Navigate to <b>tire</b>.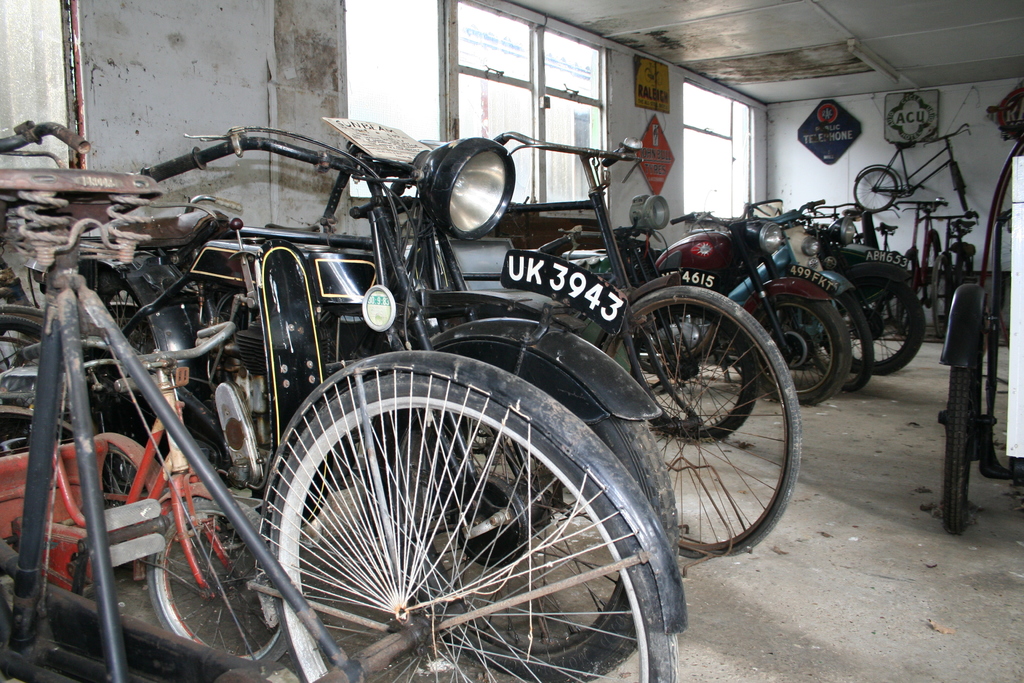
Navigation target: BBox(931, 253, 951, 336).
